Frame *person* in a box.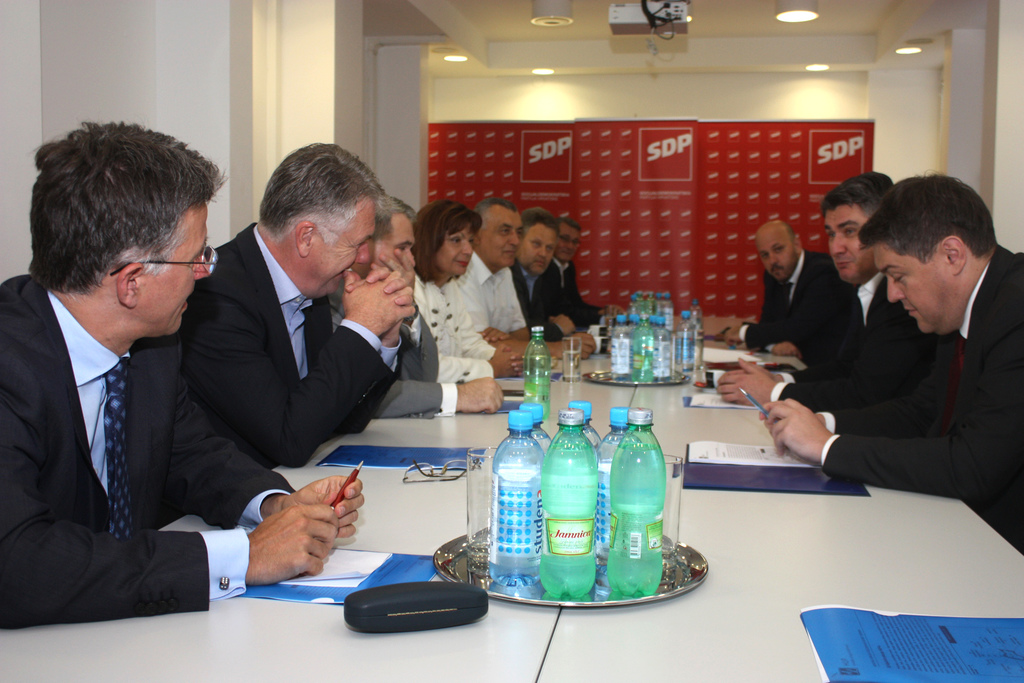
[716,170,939,390].
